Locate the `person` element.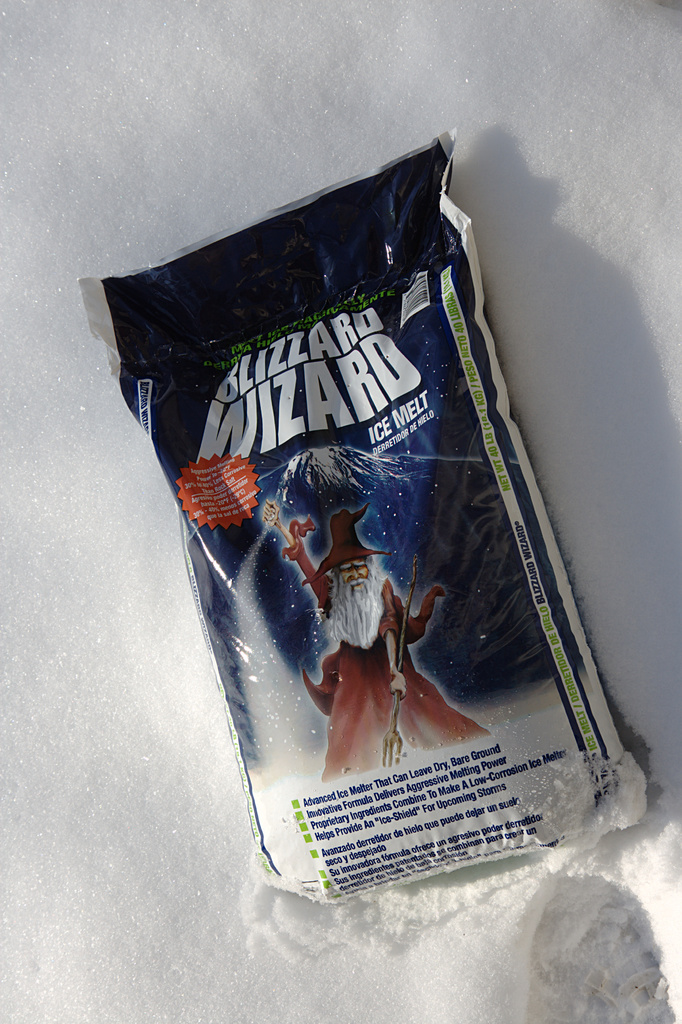
Element bbox: 259,497,488,783.
